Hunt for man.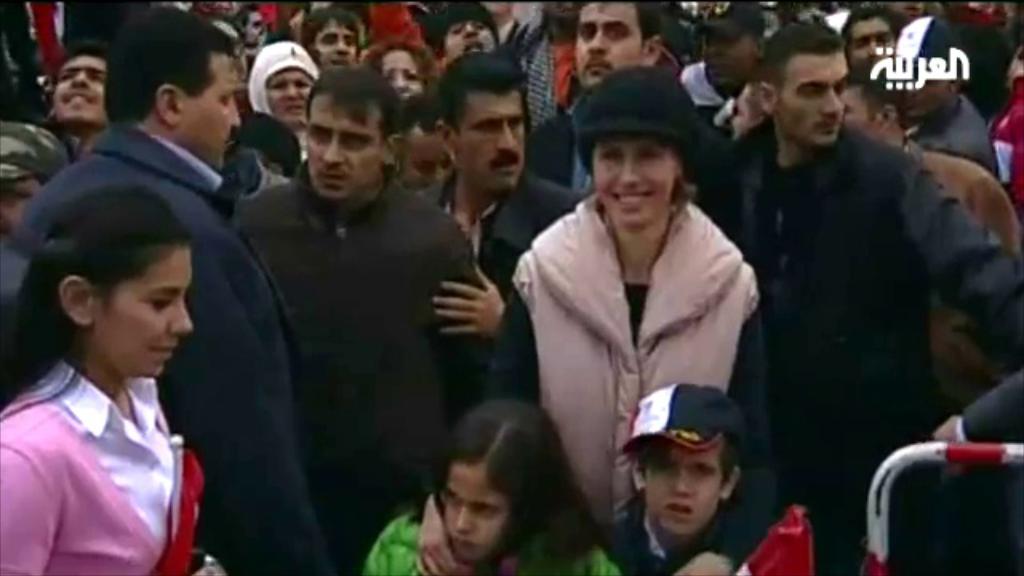
Hunted down at {"left": 235, "top": 64, "right": 480, "bottom": 574}.
